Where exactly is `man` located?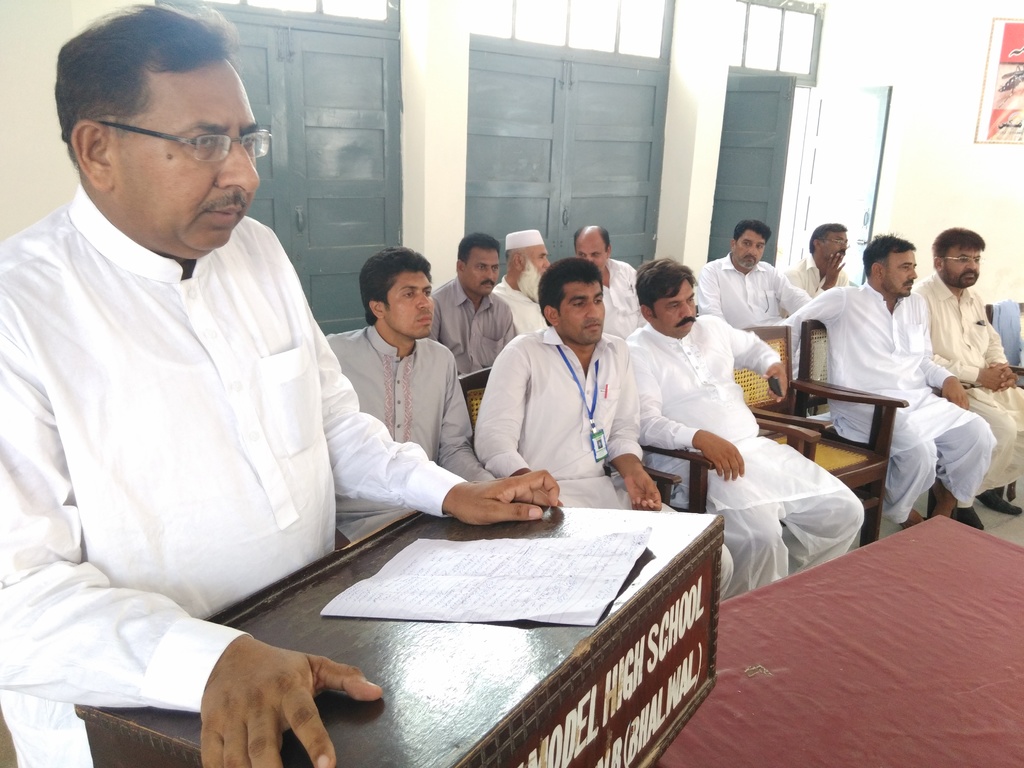
Its bounding box is bbox=(698, 220, 816, 325).
